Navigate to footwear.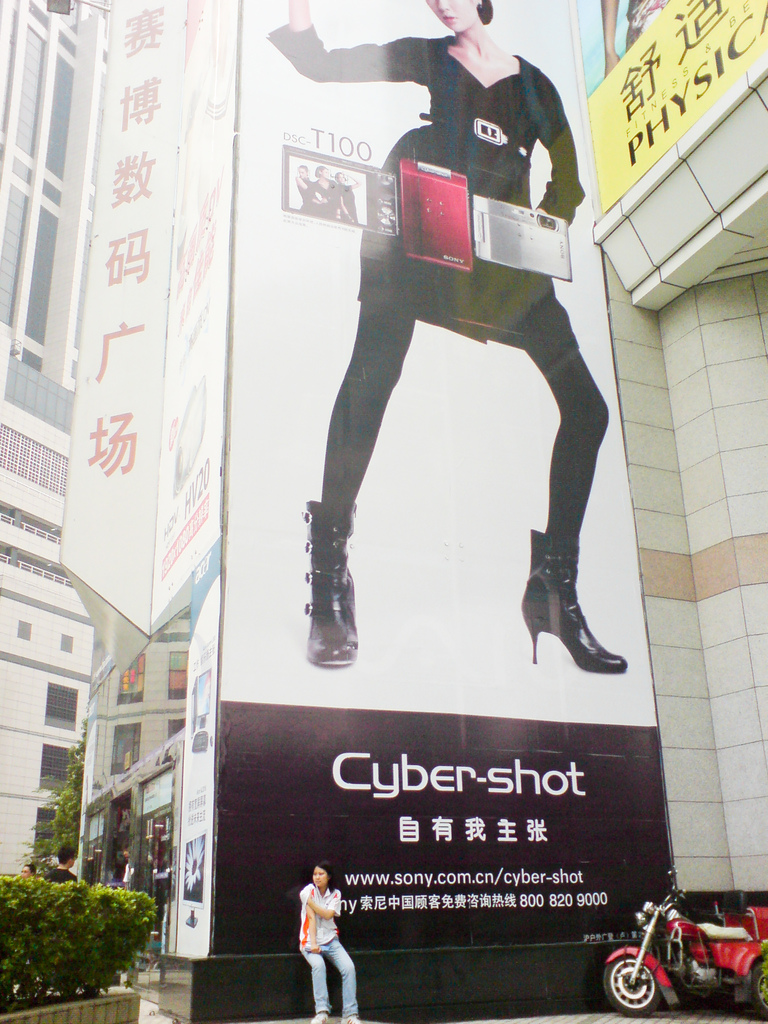
Navigation target: {"x1": 516, "y1": 527, "x2": 627, "y2": 685}.
